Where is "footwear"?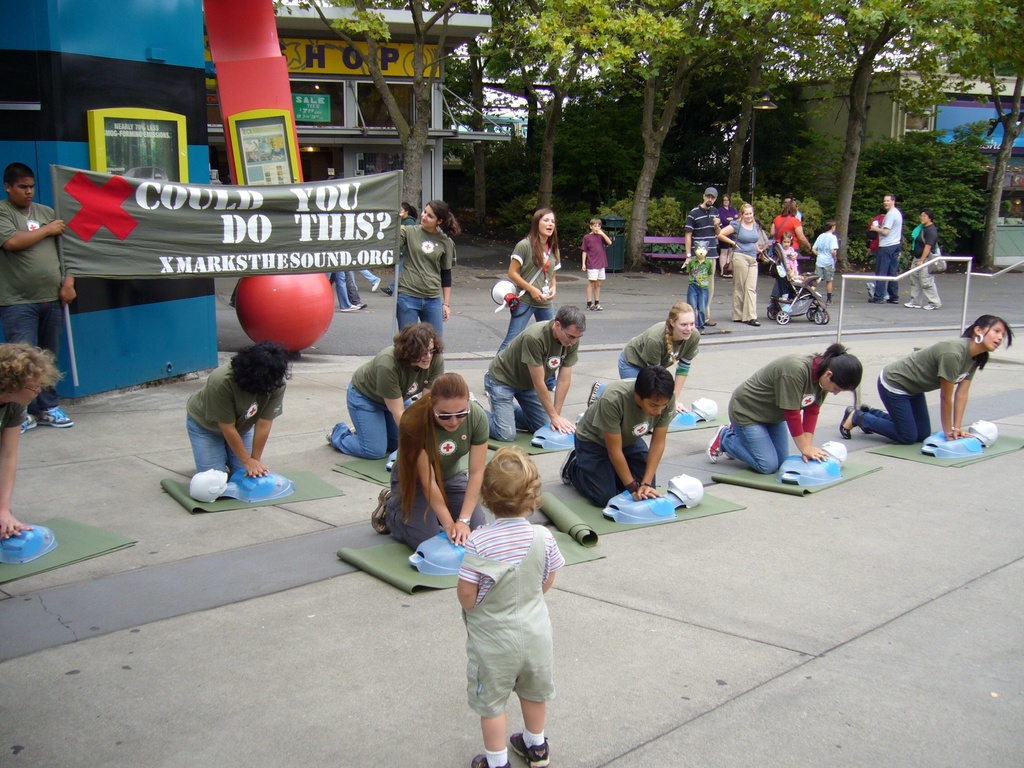
{"x1": 861, "y1": 401, "x2": 876, "y2": 435}.
